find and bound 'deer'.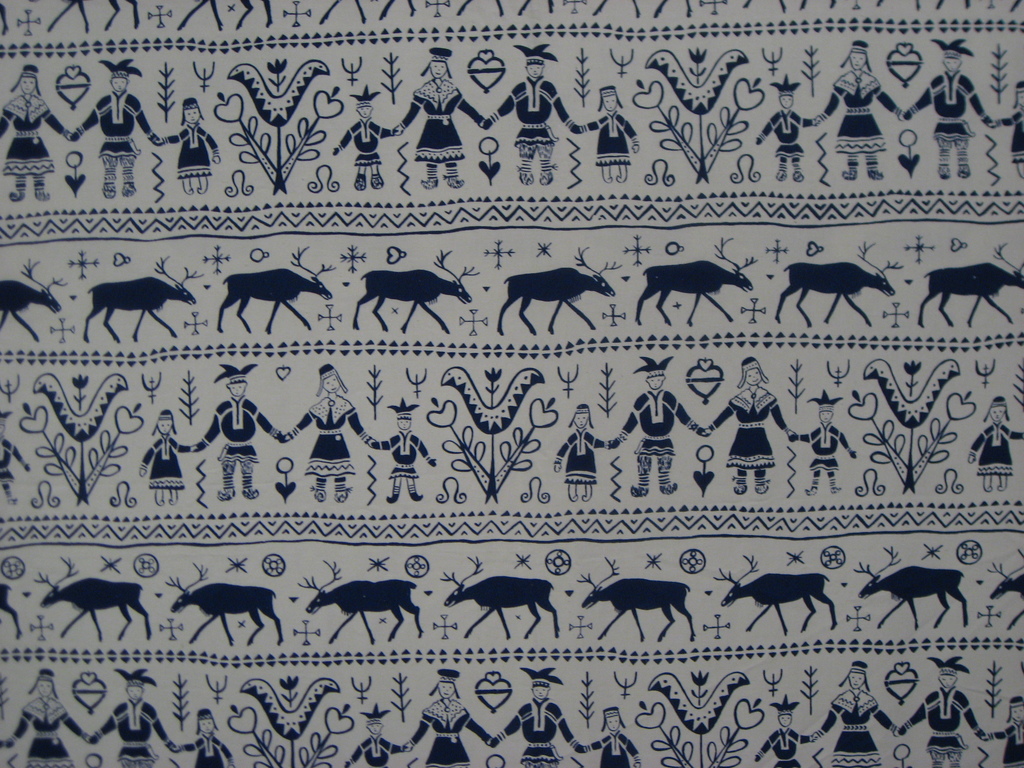
Bound: 84:257:205:342.
